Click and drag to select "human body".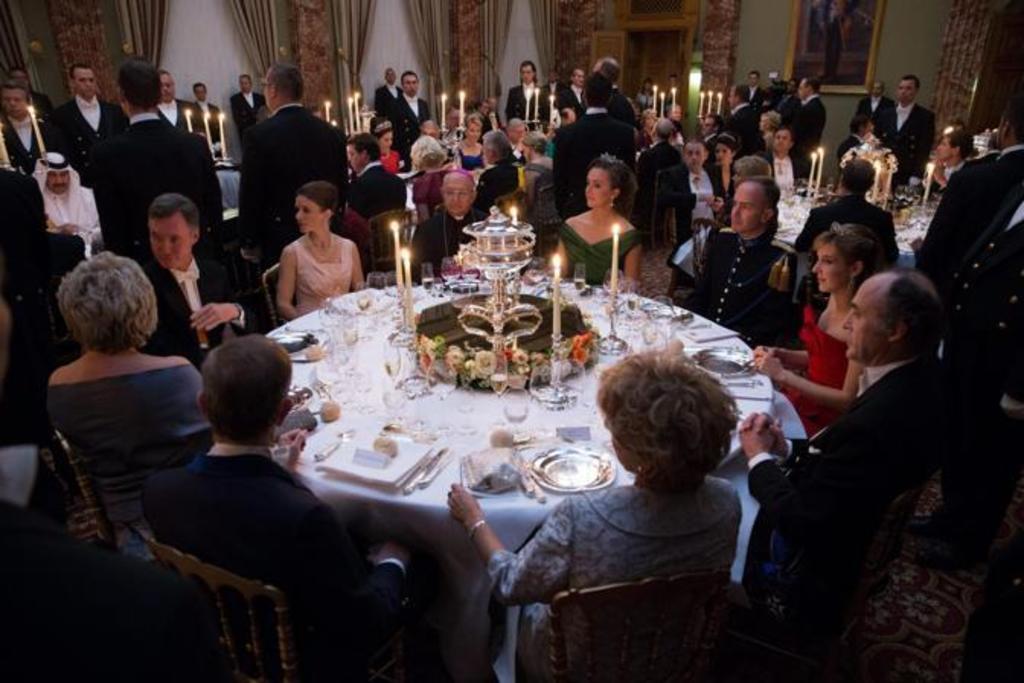
Selection: 137,430,422,681.
